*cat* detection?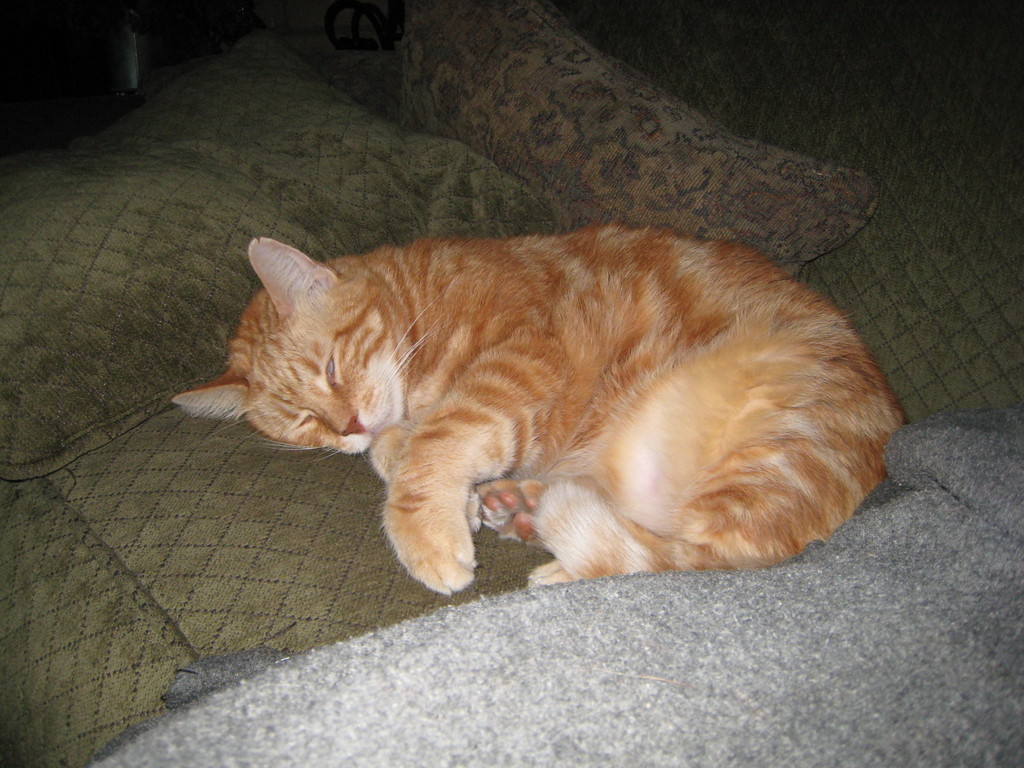
[169, 214, 912, 599]
